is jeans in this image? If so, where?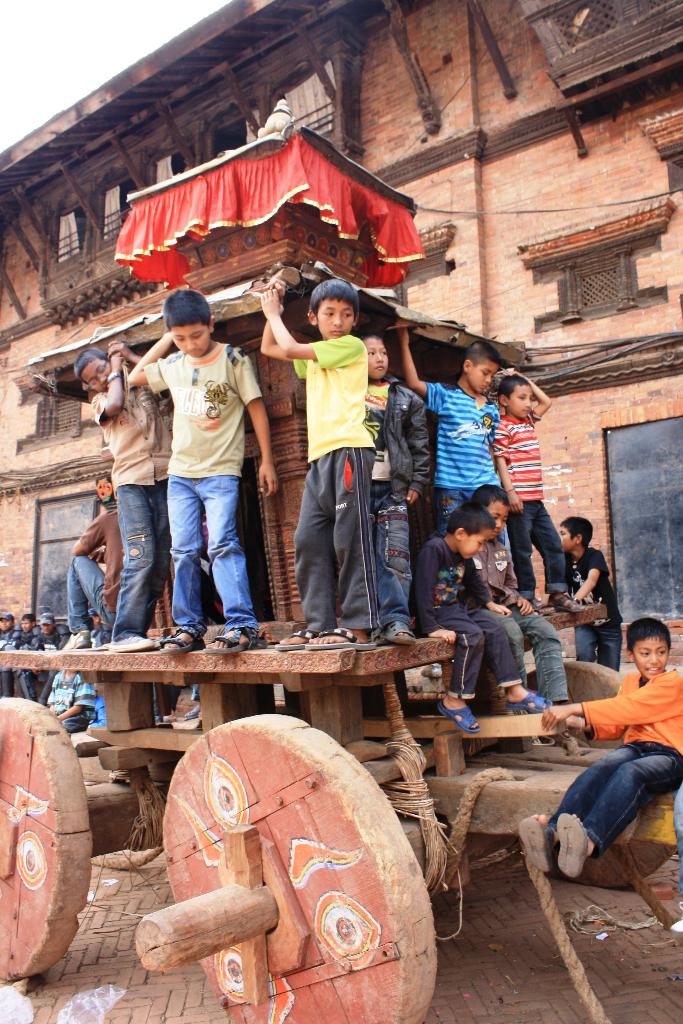
Yes, at (506,502,579,615).
